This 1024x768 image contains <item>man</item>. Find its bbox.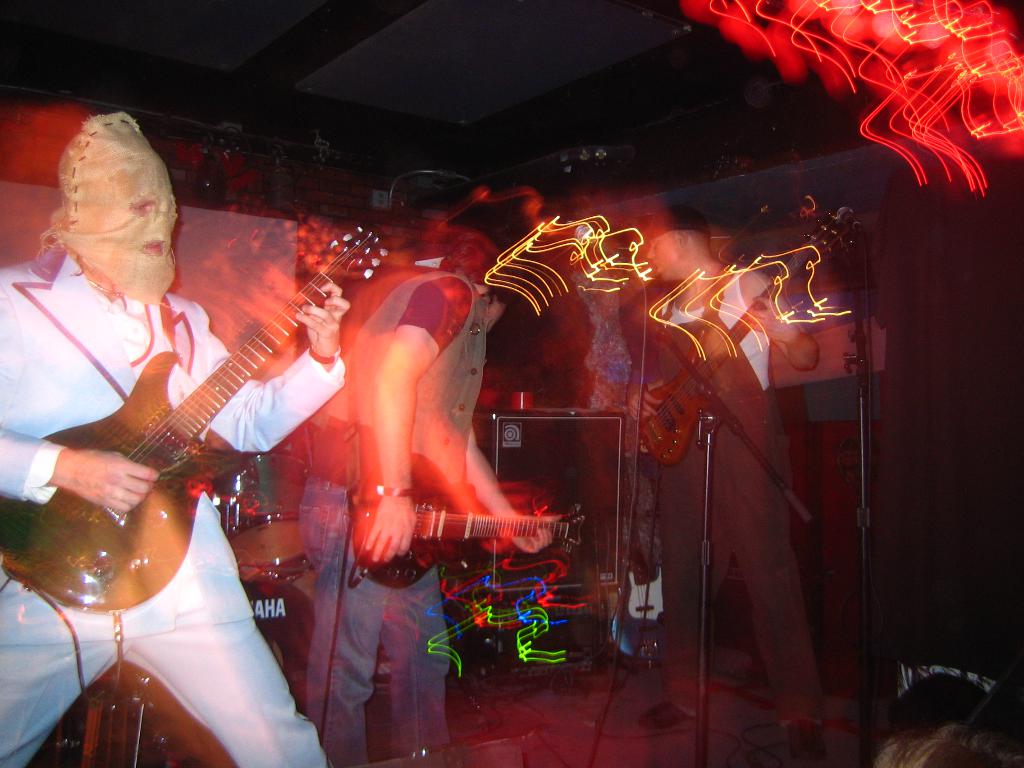
296:223:555:767.
